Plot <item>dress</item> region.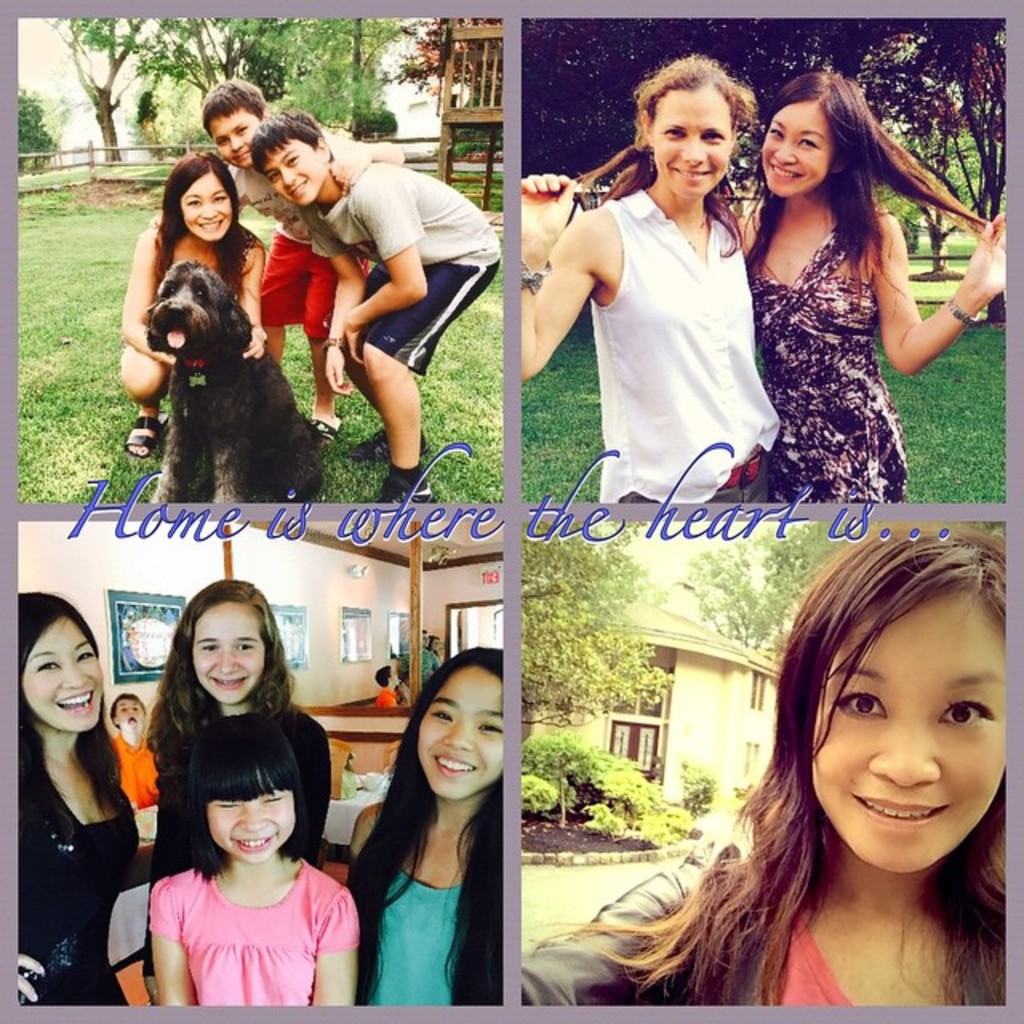
Plotted at box(752, 200, 907, 506).
